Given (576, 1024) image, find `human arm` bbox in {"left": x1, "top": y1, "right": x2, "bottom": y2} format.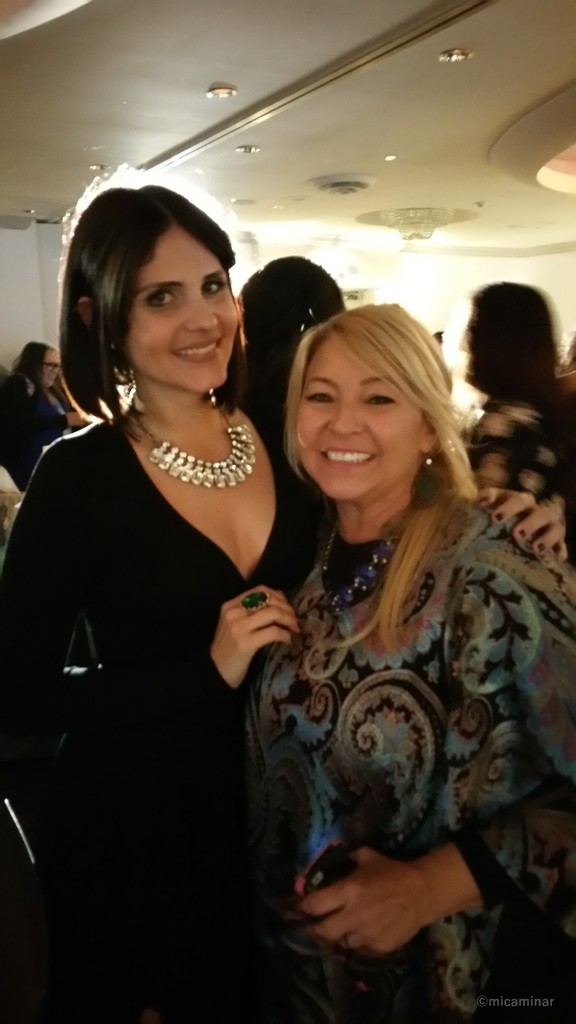
{"left": 284, "top": 534, "right": 575, "bottom": 967}.
